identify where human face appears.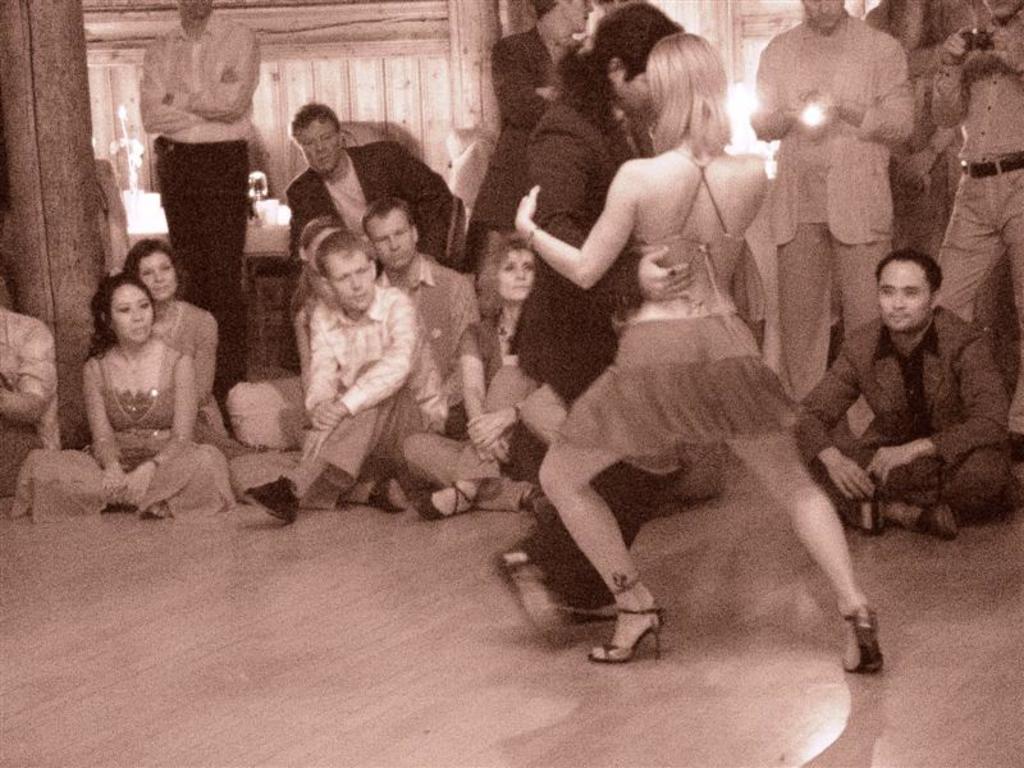
Appears at bbox=[140, 255, 177, 300].
